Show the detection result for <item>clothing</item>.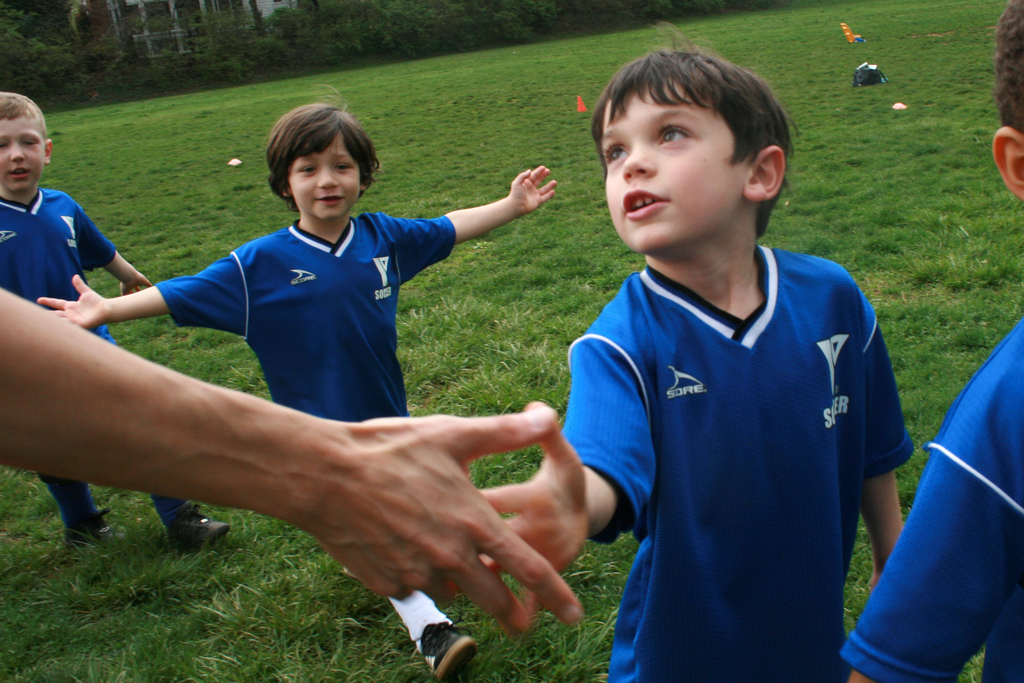
<bbox>845, 313, 1023, 682</bbox>.
